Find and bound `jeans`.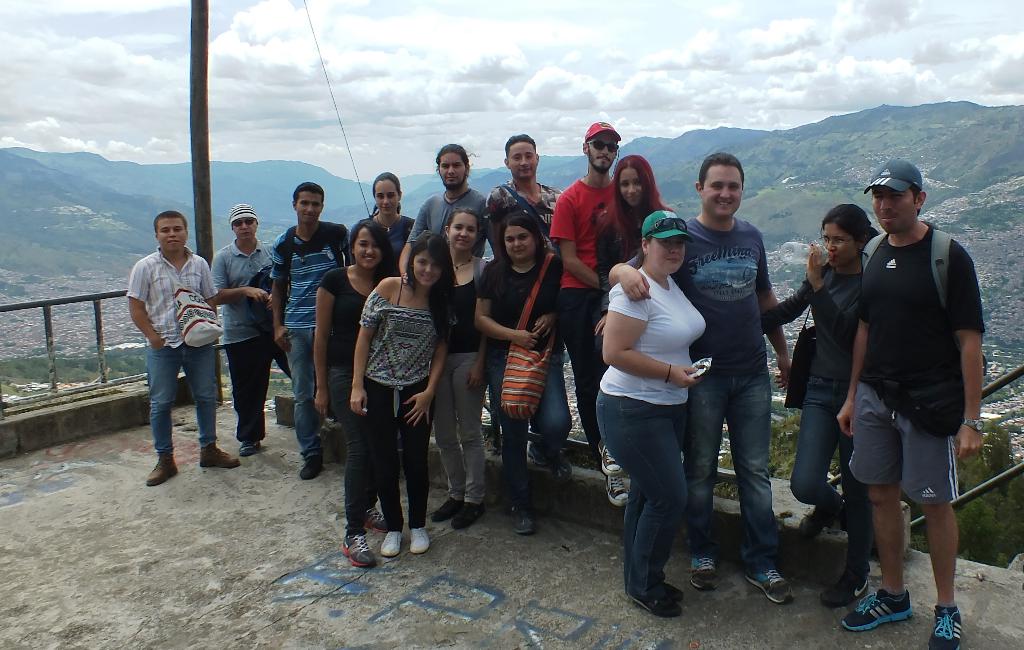
Bound: (left=486, top=341, right=573, bottom=522).
